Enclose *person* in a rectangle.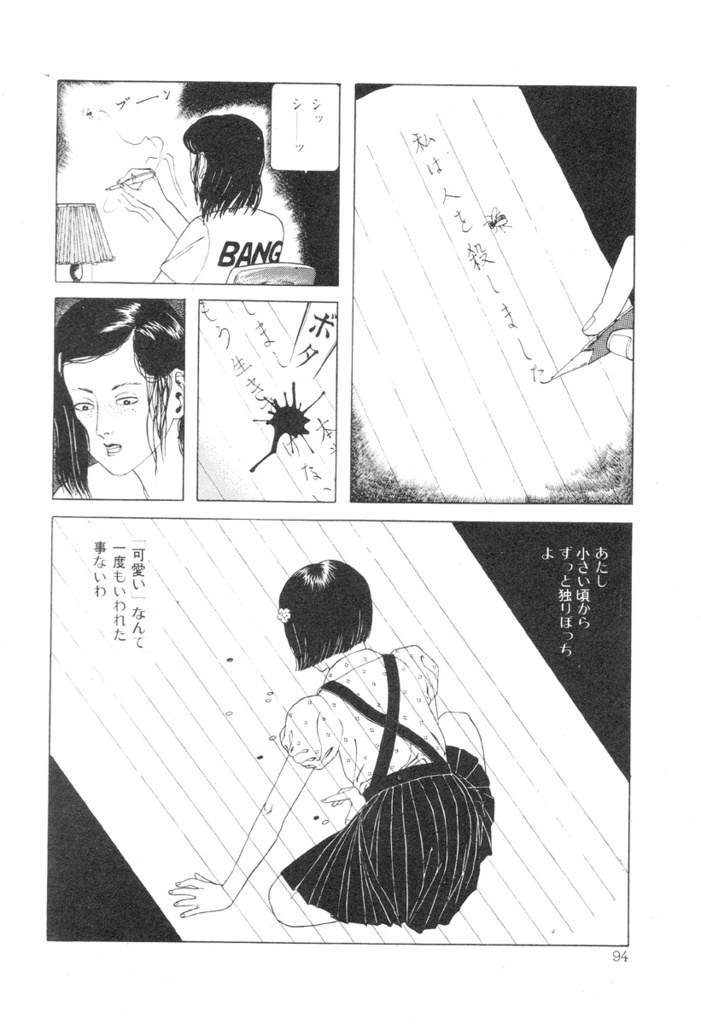
[52,298,181,499].
